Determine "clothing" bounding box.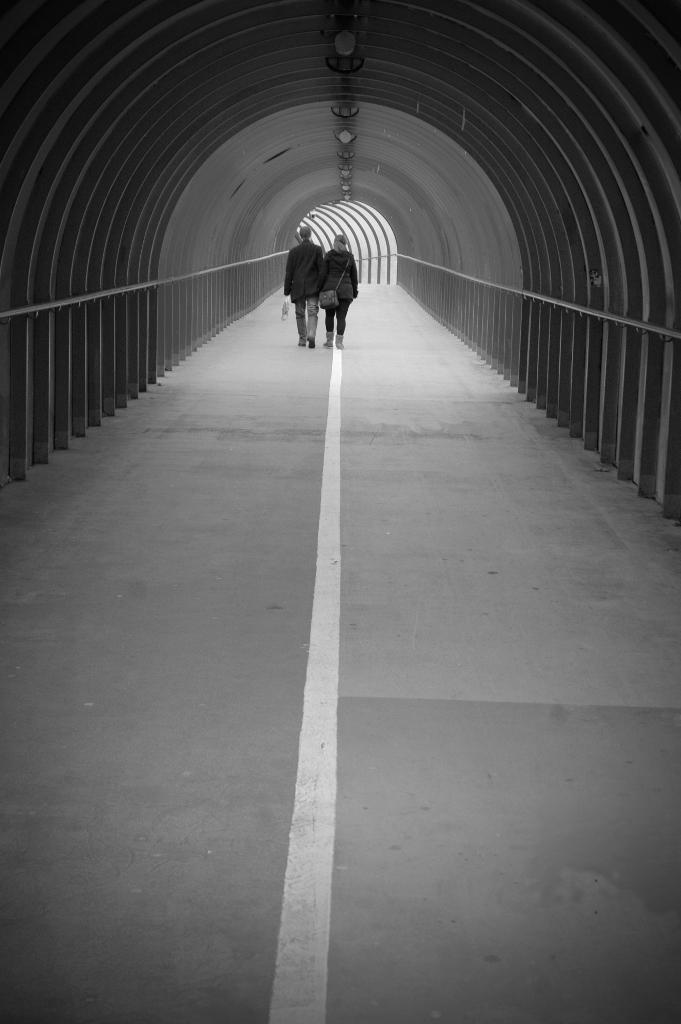
Determined: 270 214 348 330.
